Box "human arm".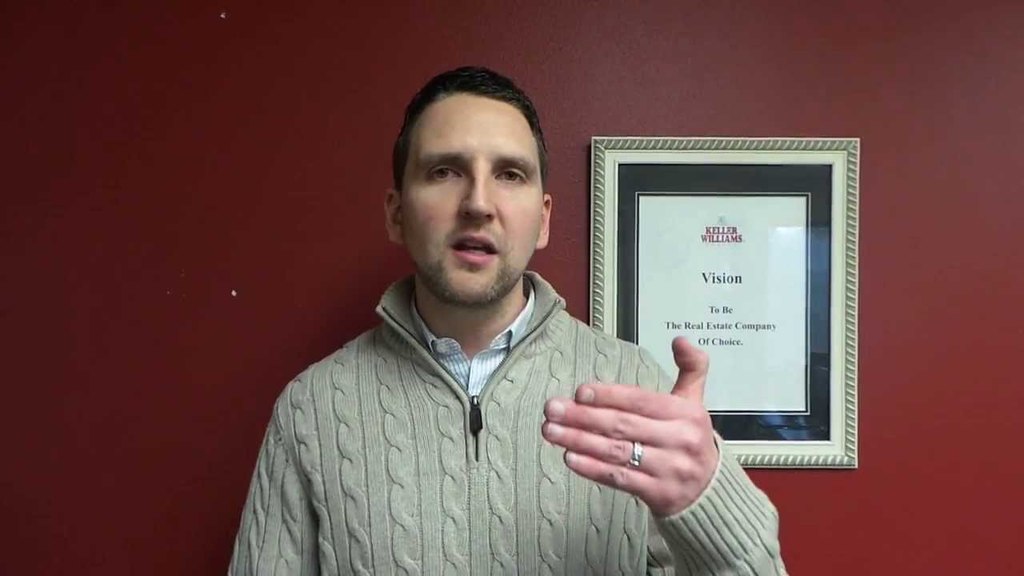
(227, 410, 317, 575).
